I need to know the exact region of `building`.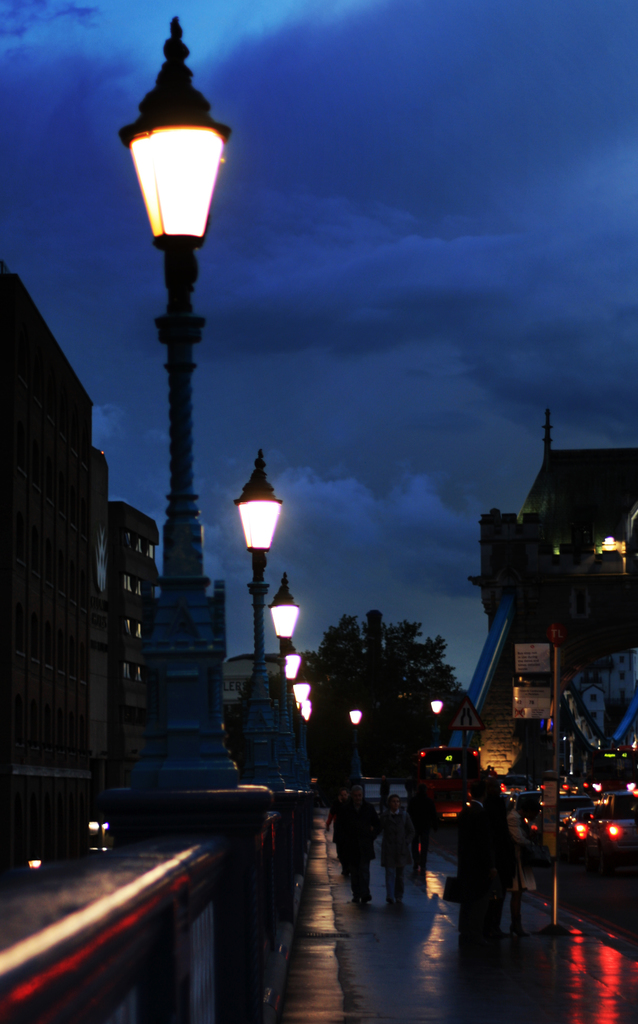
Region: 106 516 158 719.
